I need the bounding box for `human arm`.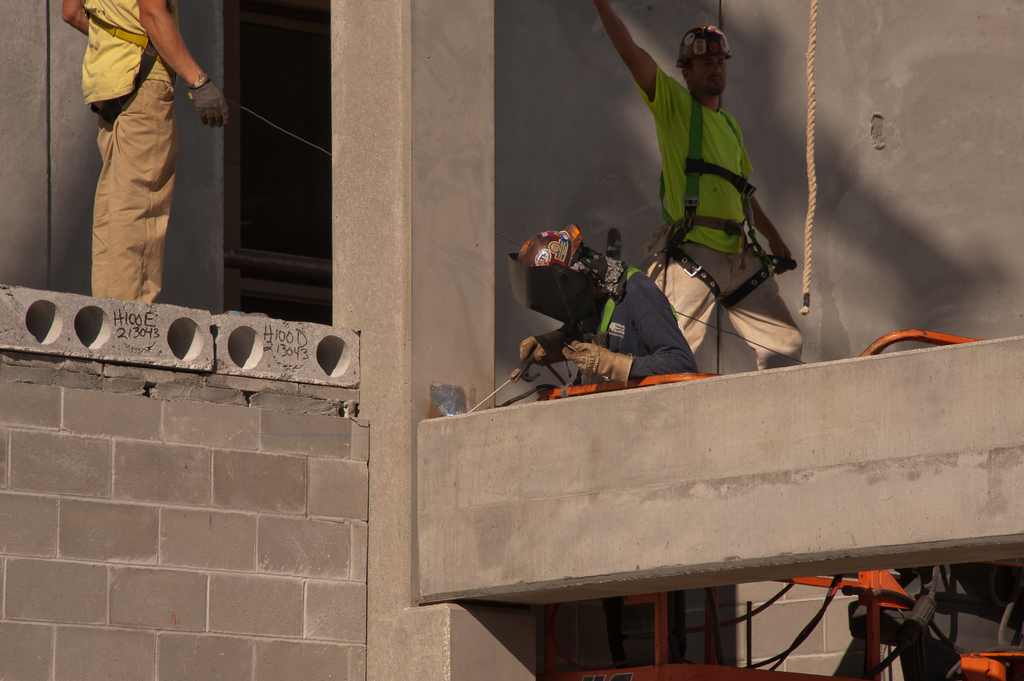
Here it is: <region>612, 10, 687, 104</region>.
